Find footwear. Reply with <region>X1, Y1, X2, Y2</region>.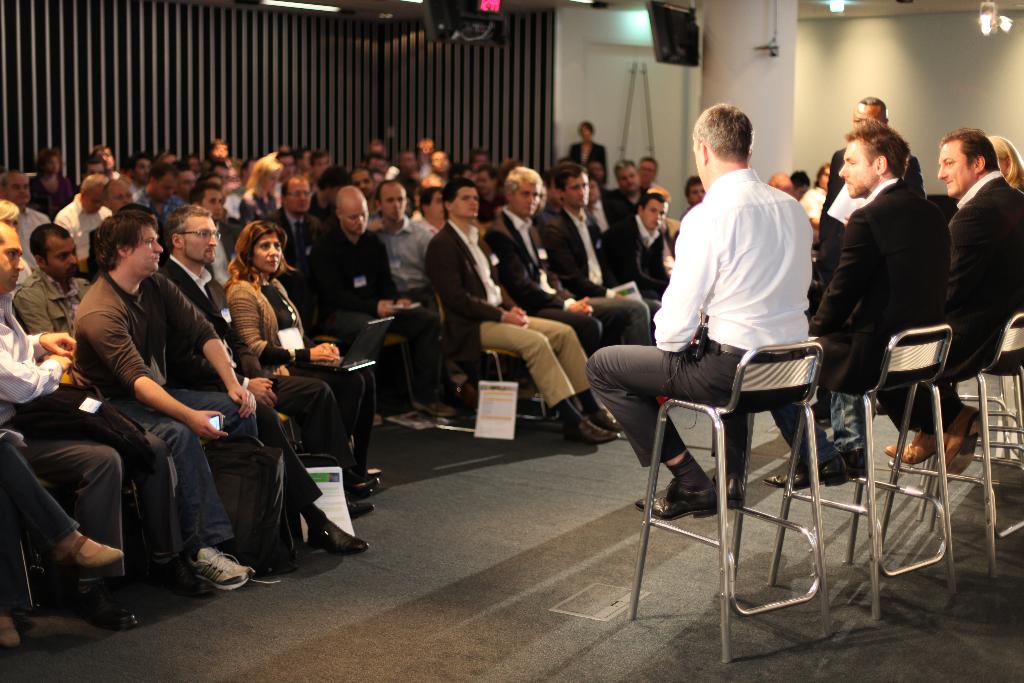
<region>567, 413, 615, 443</region>.
